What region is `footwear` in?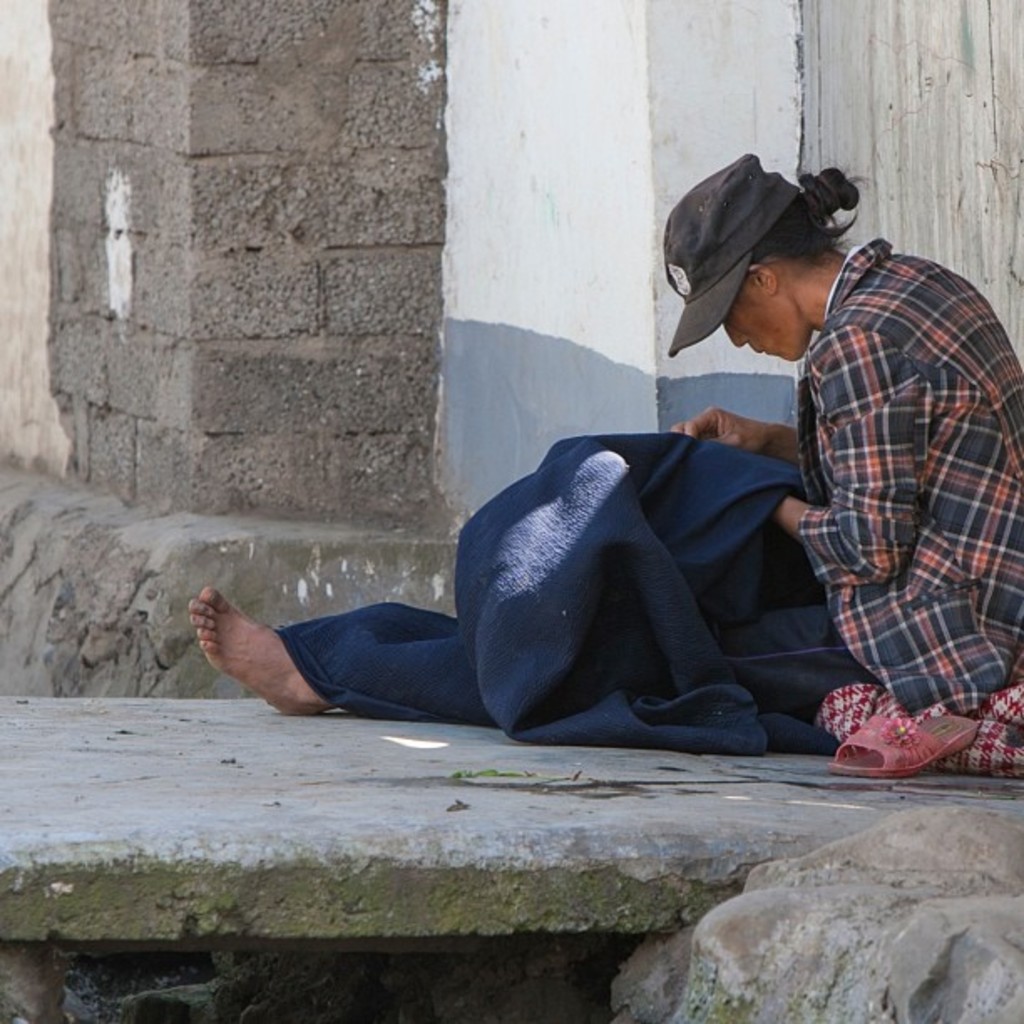
(x1=832, y1=704, x2=982, y2=778).
